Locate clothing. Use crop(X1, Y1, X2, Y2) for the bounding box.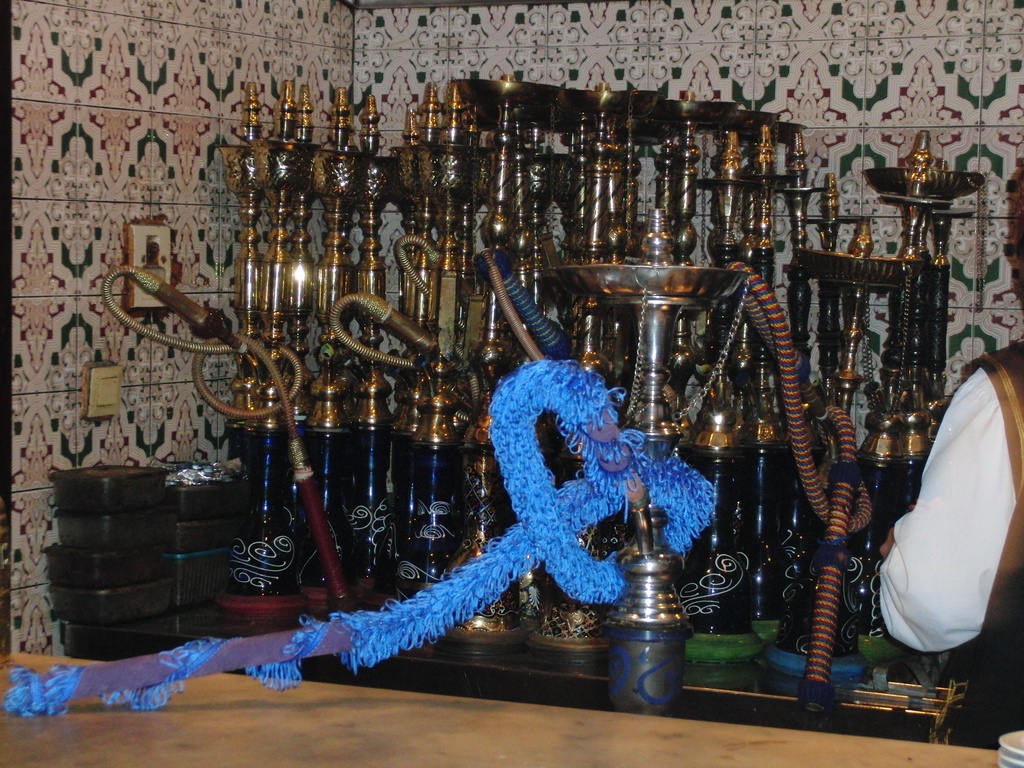
crop(874, 337, 1023, 750).
